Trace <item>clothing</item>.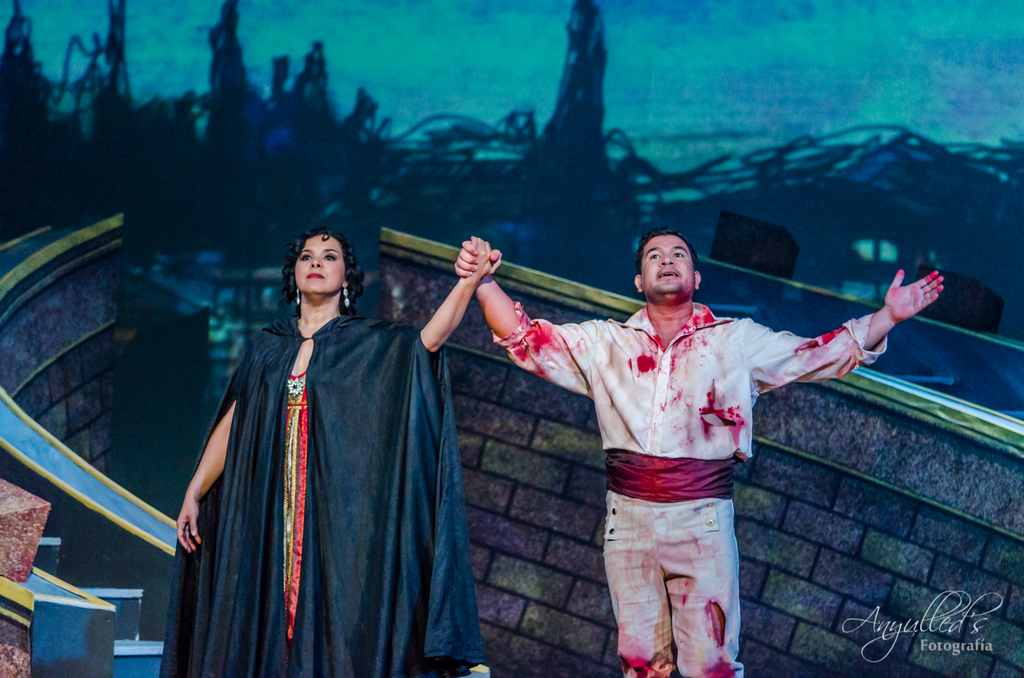
Traced to x1=174 y1=253 x2=473 y2=671.
